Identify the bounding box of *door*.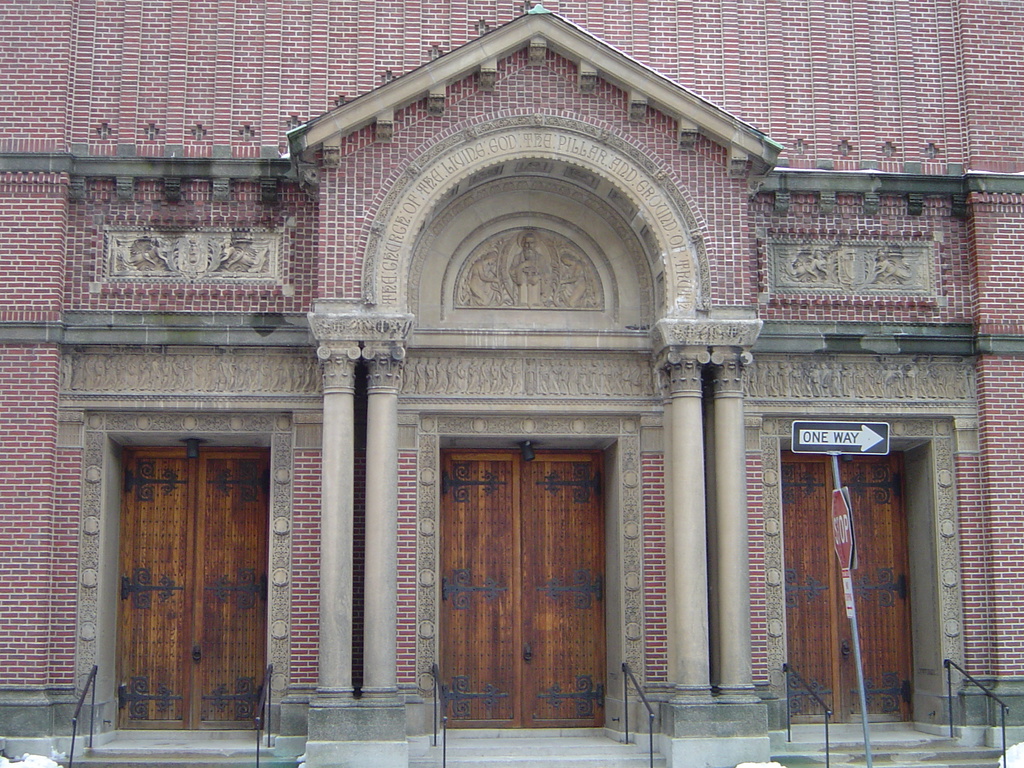
left=442, top=450, right=603, bottom=726.
